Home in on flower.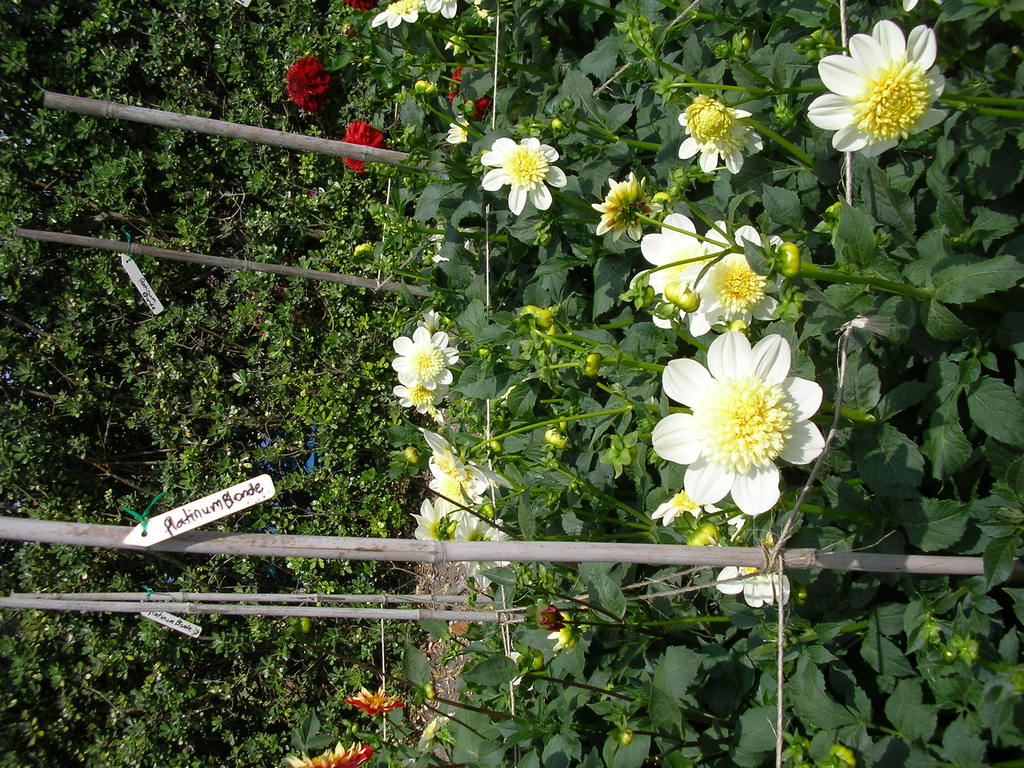
Homed in at region(446, 113, 468, 147).
